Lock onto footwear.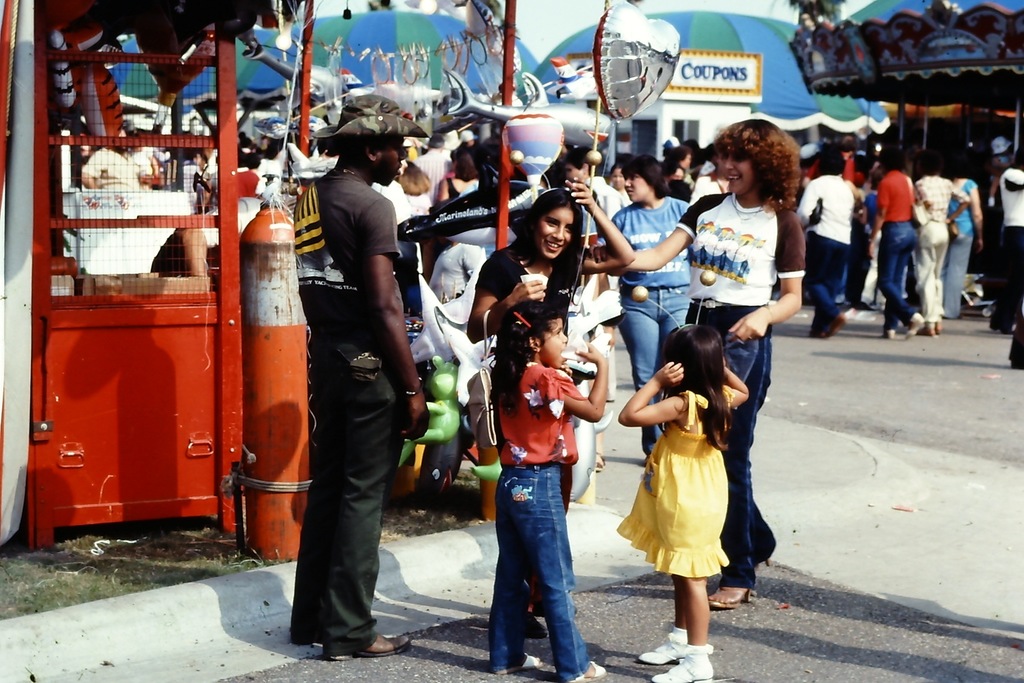
Locked: left=806, top=324, right=820, bottom=338.
